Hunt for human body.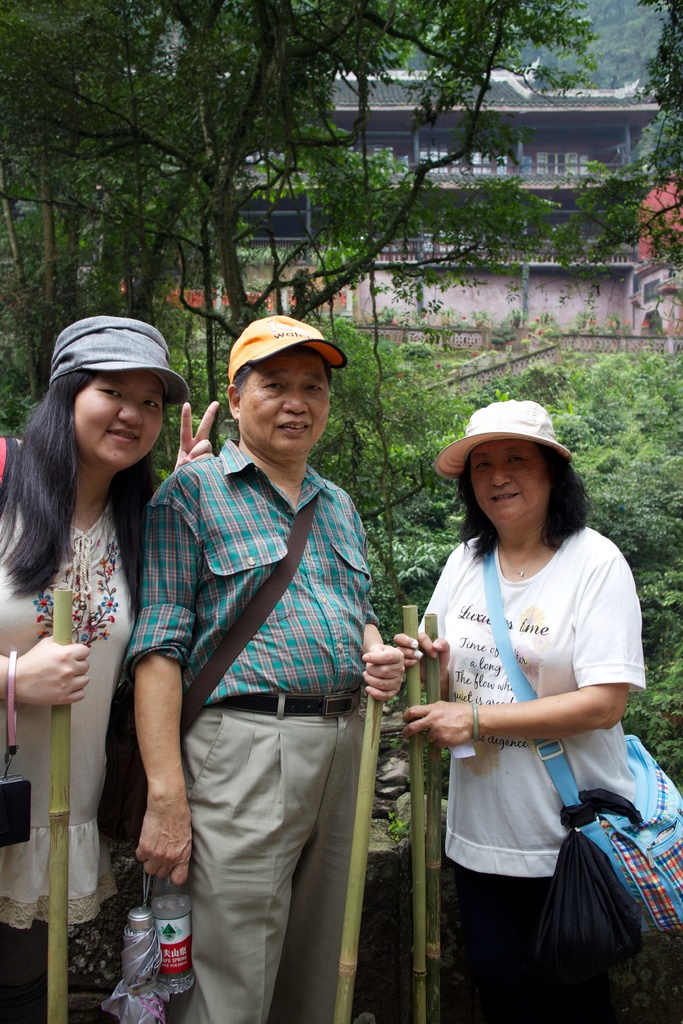
Hunted down at (left=0, top=399, right=218, bottom=1023).
